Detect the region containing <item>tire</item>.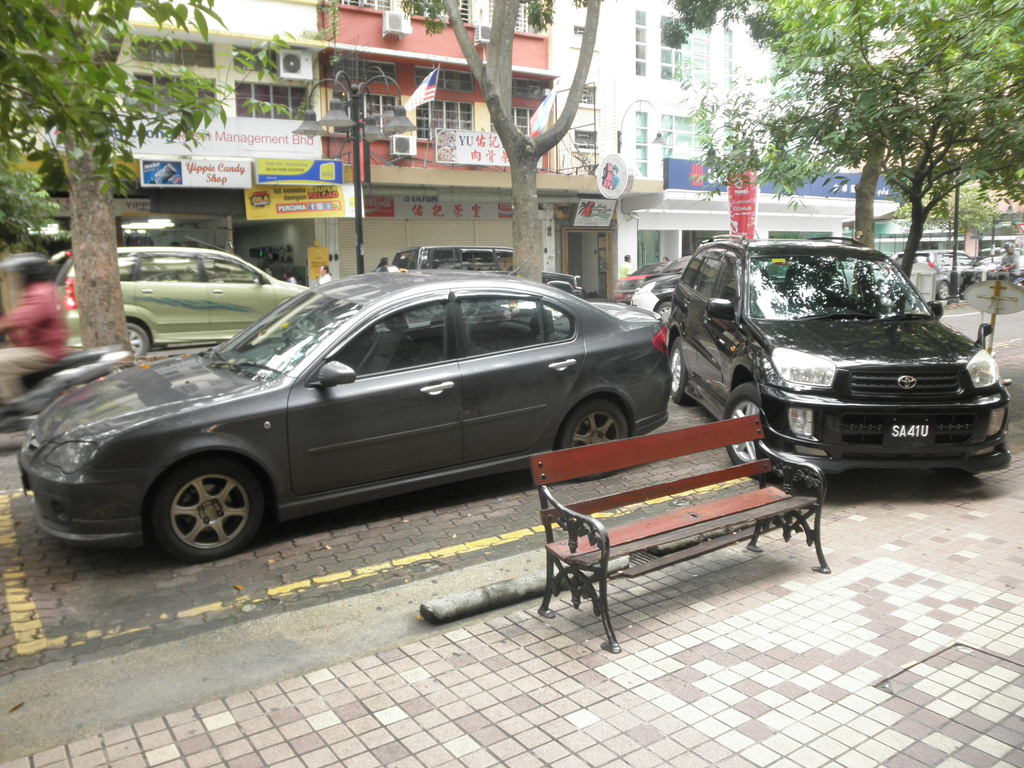
[117,318,147,363].
